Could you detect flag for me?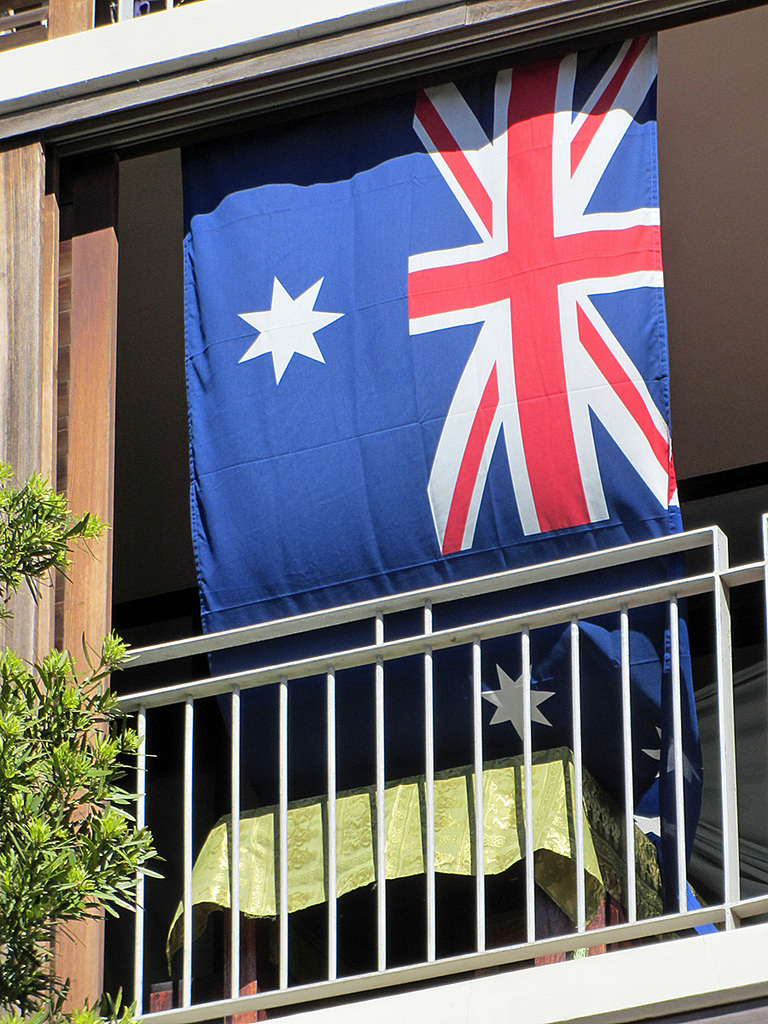
Detection result: (x1=189, y1=24, x2=710, y2=944).
